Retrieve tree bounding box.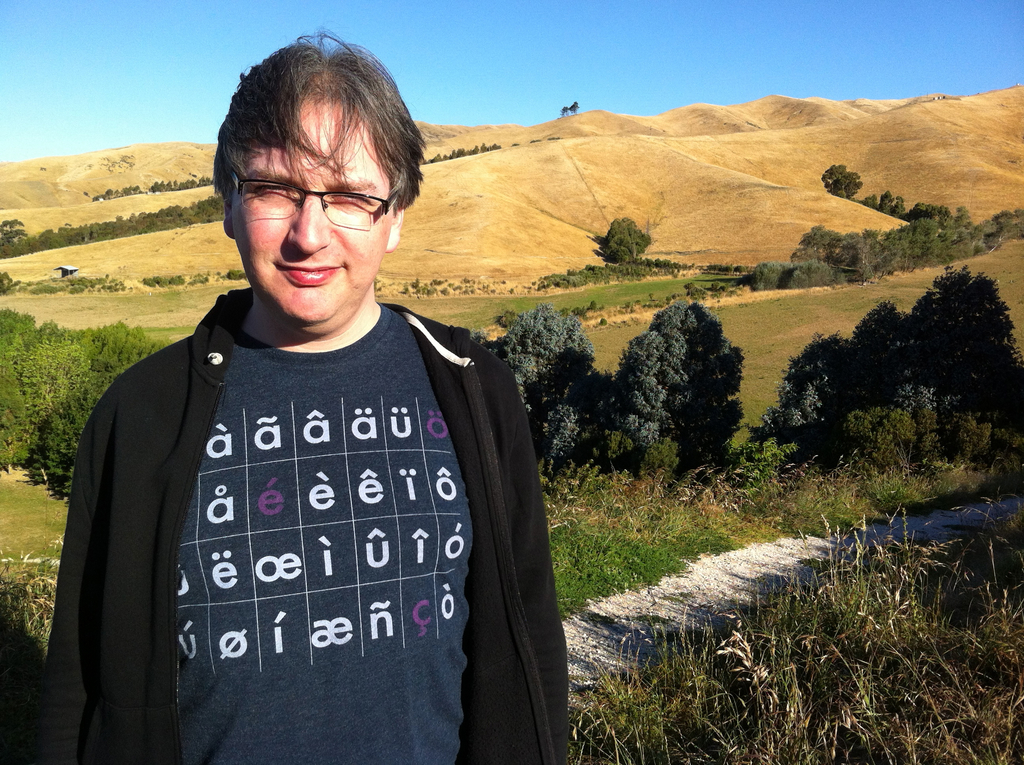
Bounding box: bbox=(472, 276, 611, 479).
